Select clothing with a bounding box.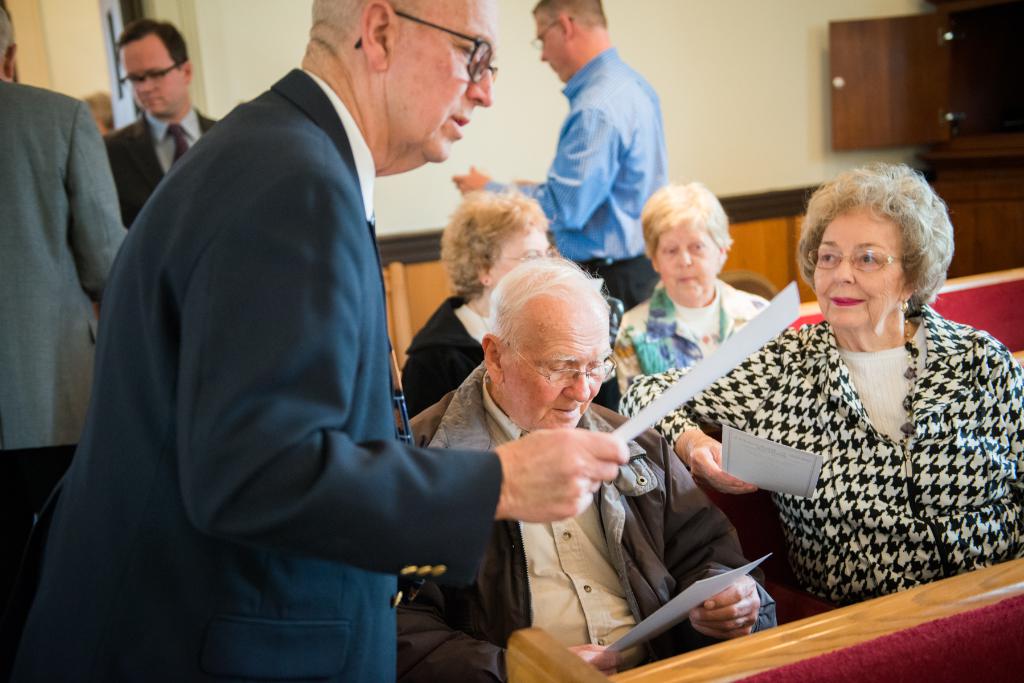
[left=479, top=41, right=669, bottom=419].
